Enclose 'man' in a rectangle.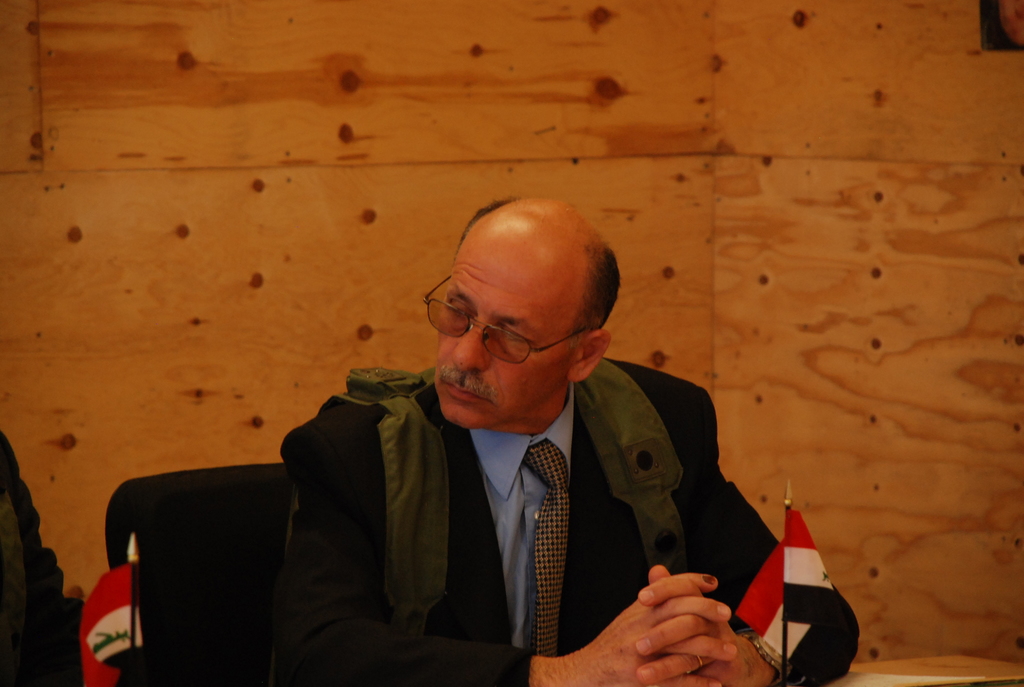
rect(220, 196, 804, 686).
